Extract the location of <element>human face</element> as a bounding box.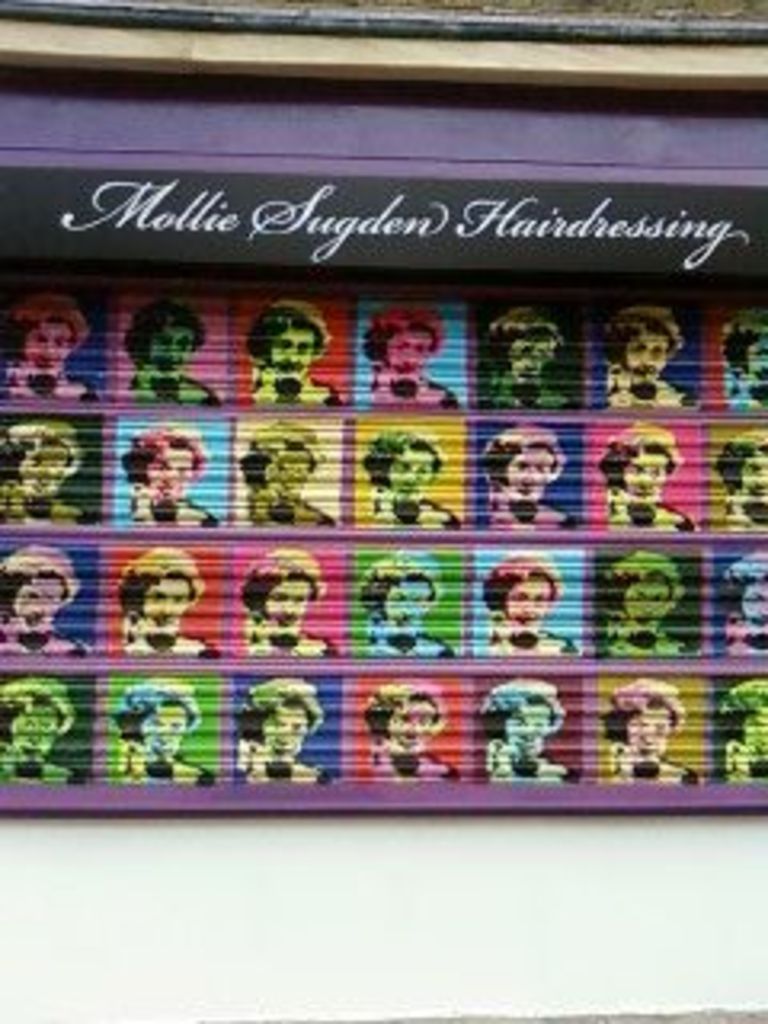
<bbox>381, 576, 432, 637</bbox>.
